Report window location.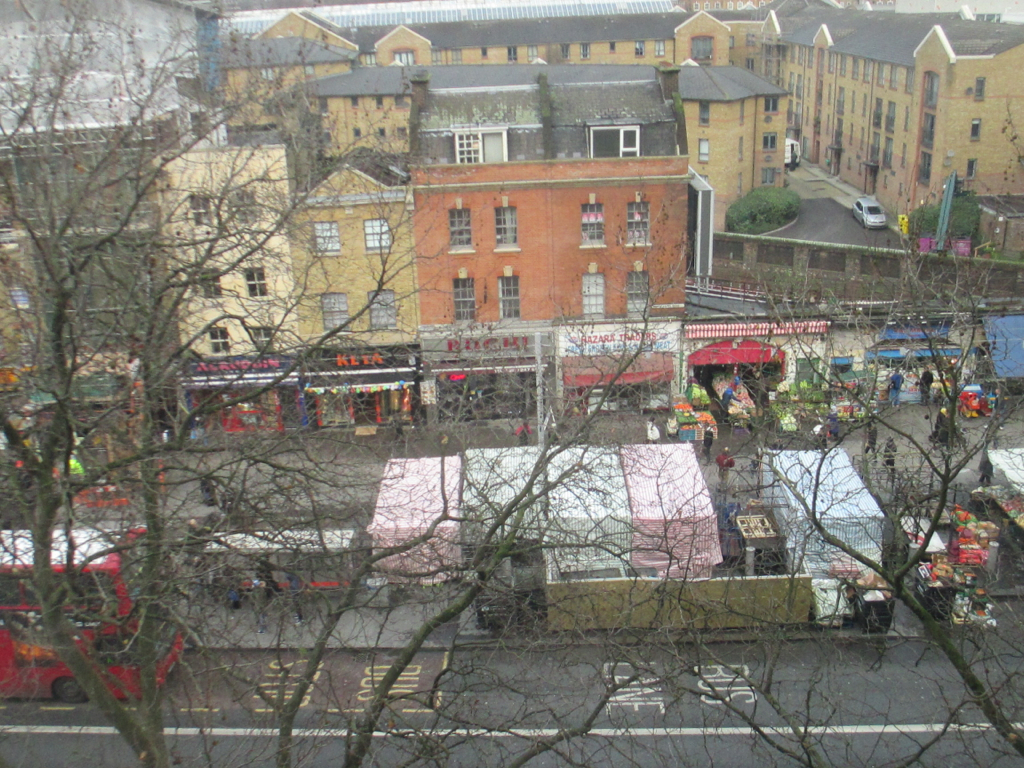
Report: 362 214 388 248.
